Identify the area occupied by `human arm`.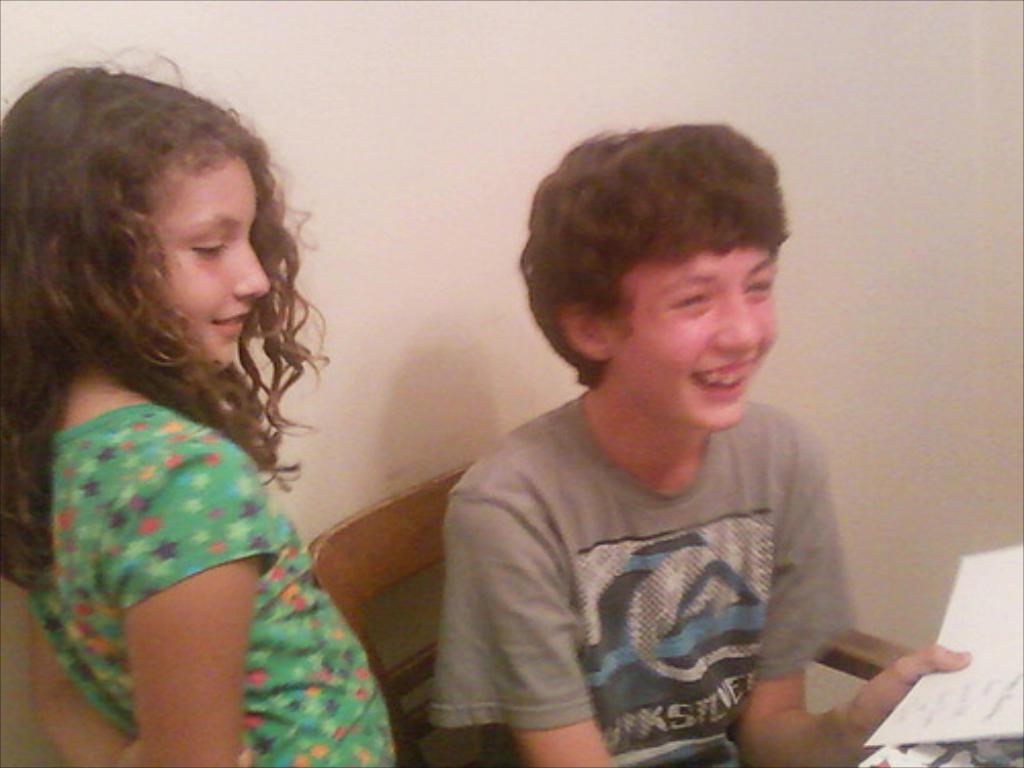
Area: bbox=[737, 414, 969, 766].
